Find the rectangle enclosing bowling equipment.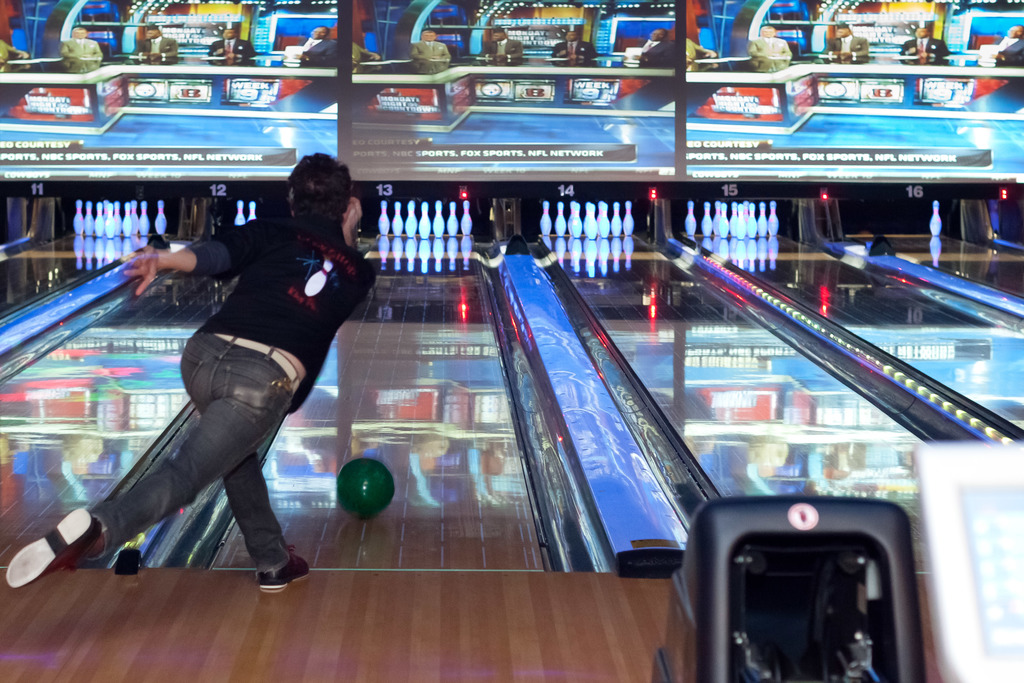
BBox(248, 199, 256, 222).
